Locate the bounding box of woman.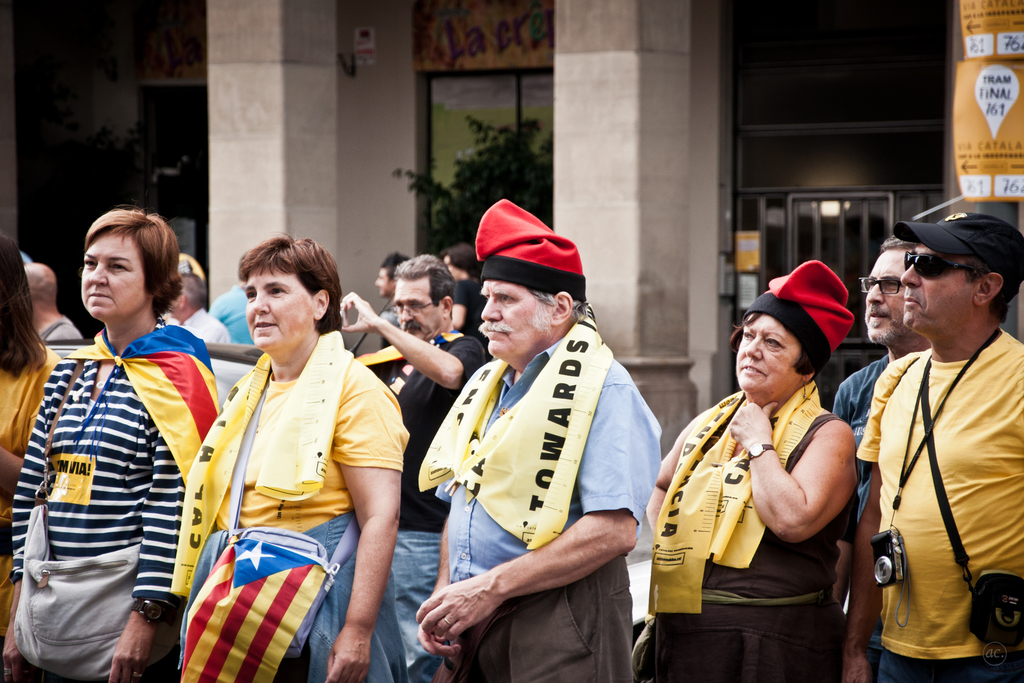
Bounding box: (x1=3, y1=208, x2=221, y2=682).
